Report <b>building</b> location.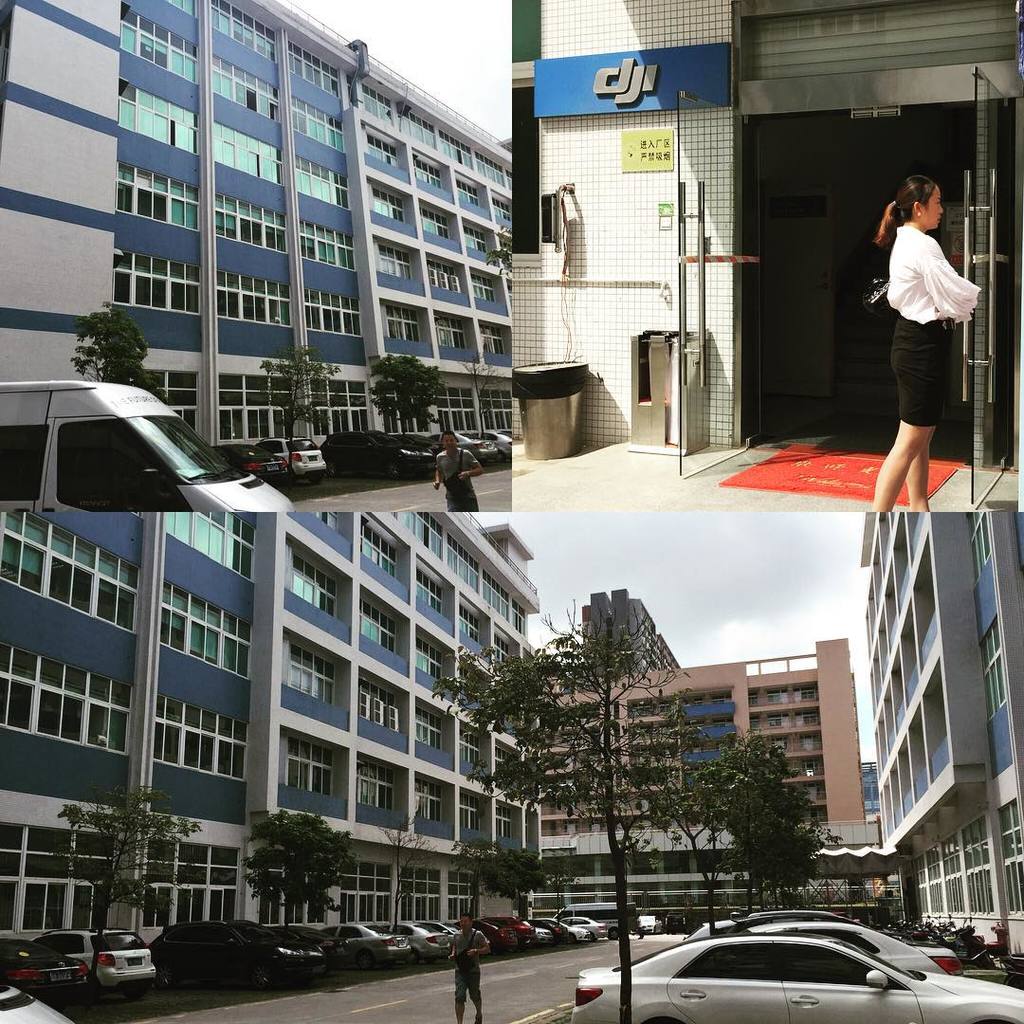
Report: region(506, 0, 1023, 508).
